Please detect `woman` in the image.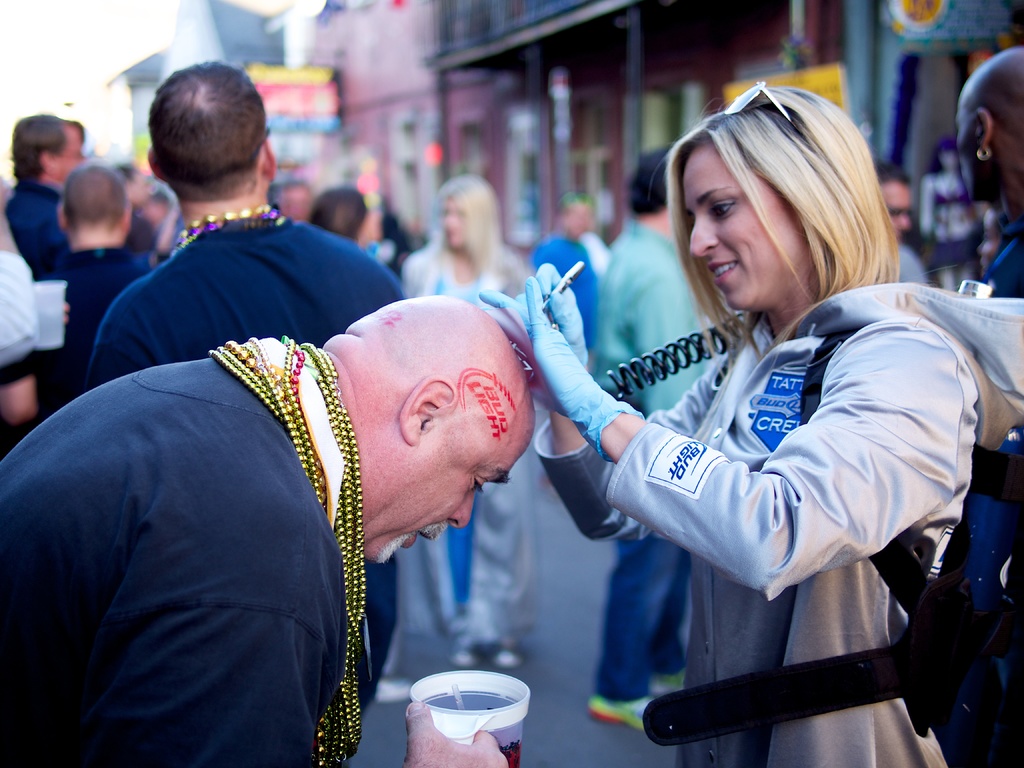
<bbox>397, 176, 554, 669</bbox>.
